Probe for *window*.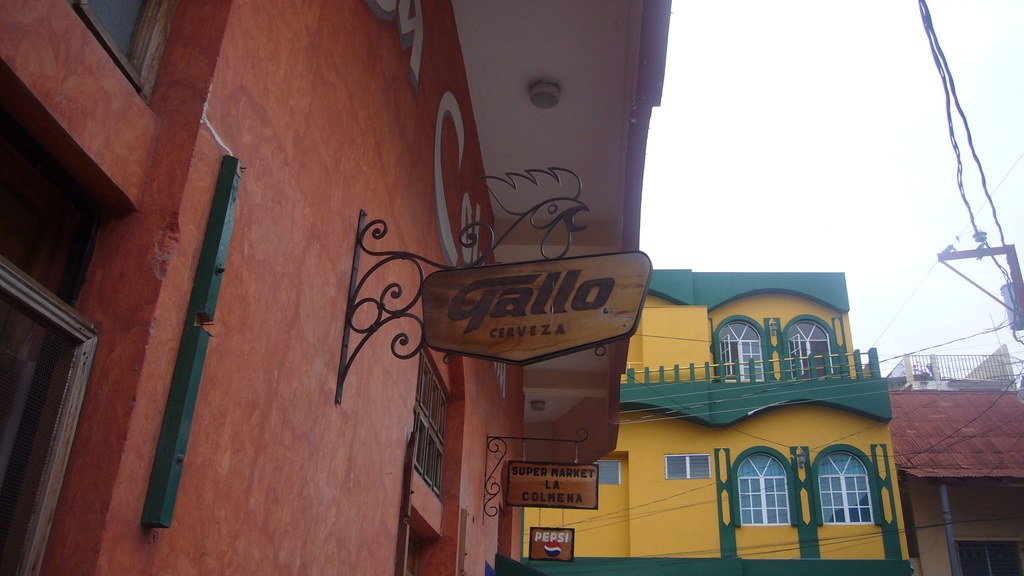
Probe result: x1=0, y1=287, x2=79, y2=575.
